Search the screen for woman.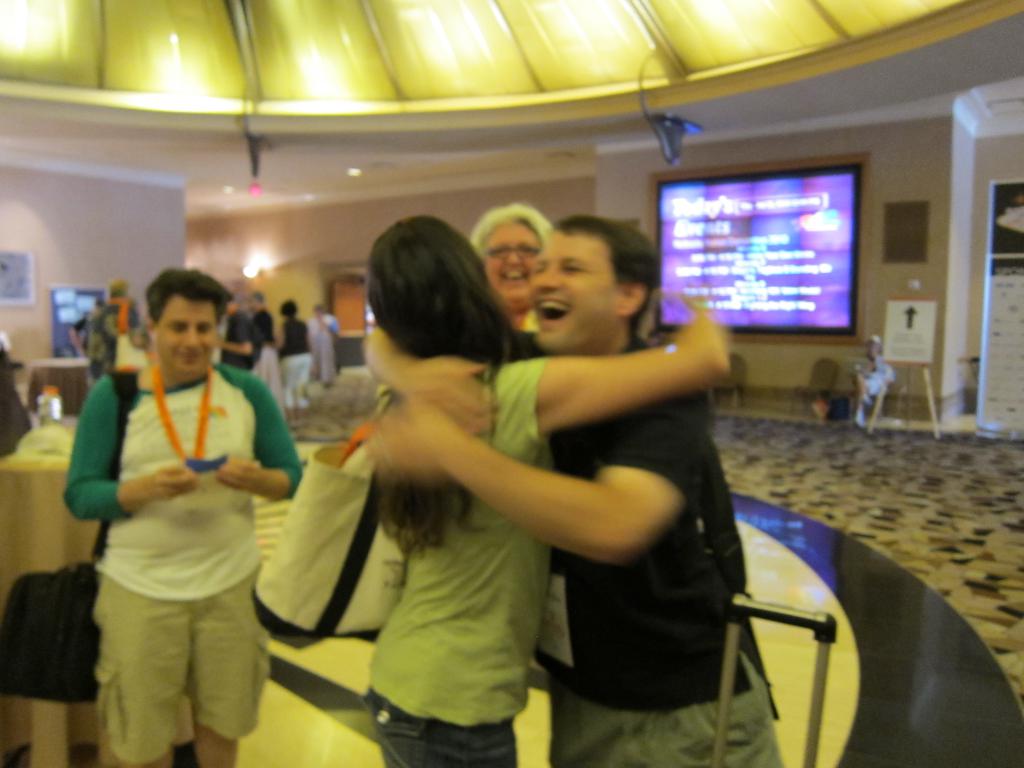
Found at bbox(263, 208, 749, 764).
